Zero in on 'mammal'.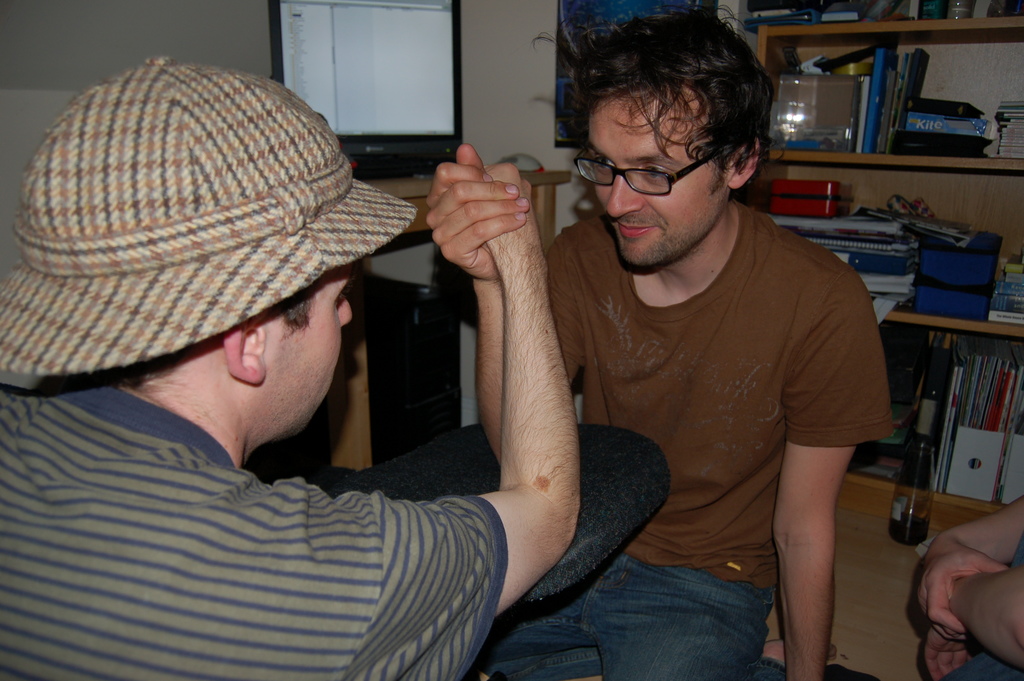
Zeroed in: x1=913 y1=500 x2=1023 y2=680.
